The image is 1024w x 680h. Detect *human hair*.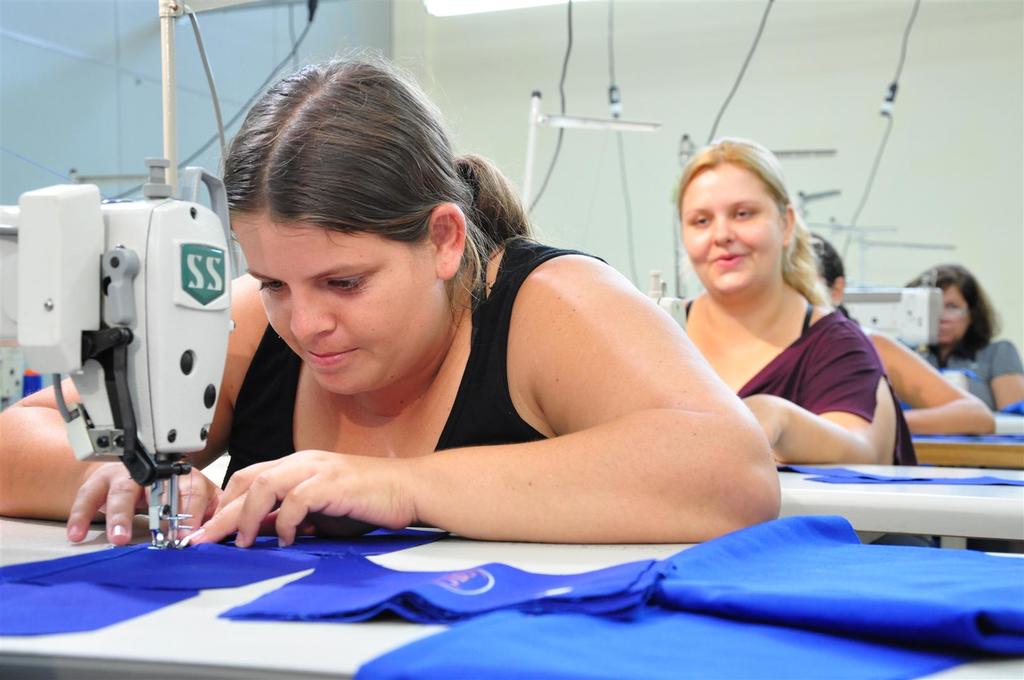
Detection: <region>808, 236, 845, 279</region>.
